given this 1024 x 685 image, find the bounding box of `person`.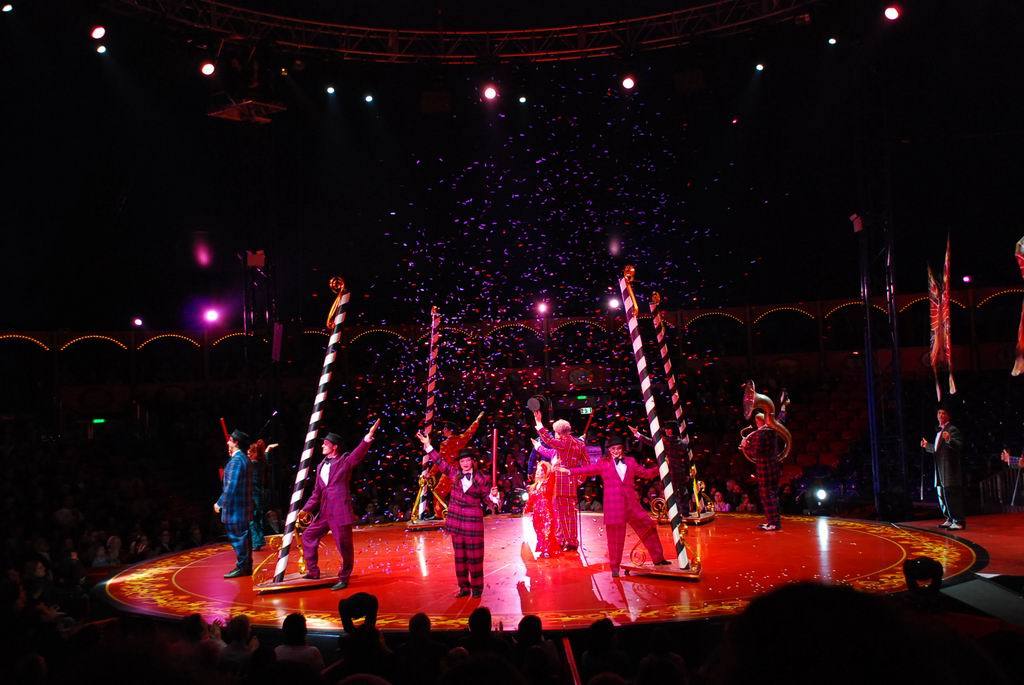
[554,438,664,582].
